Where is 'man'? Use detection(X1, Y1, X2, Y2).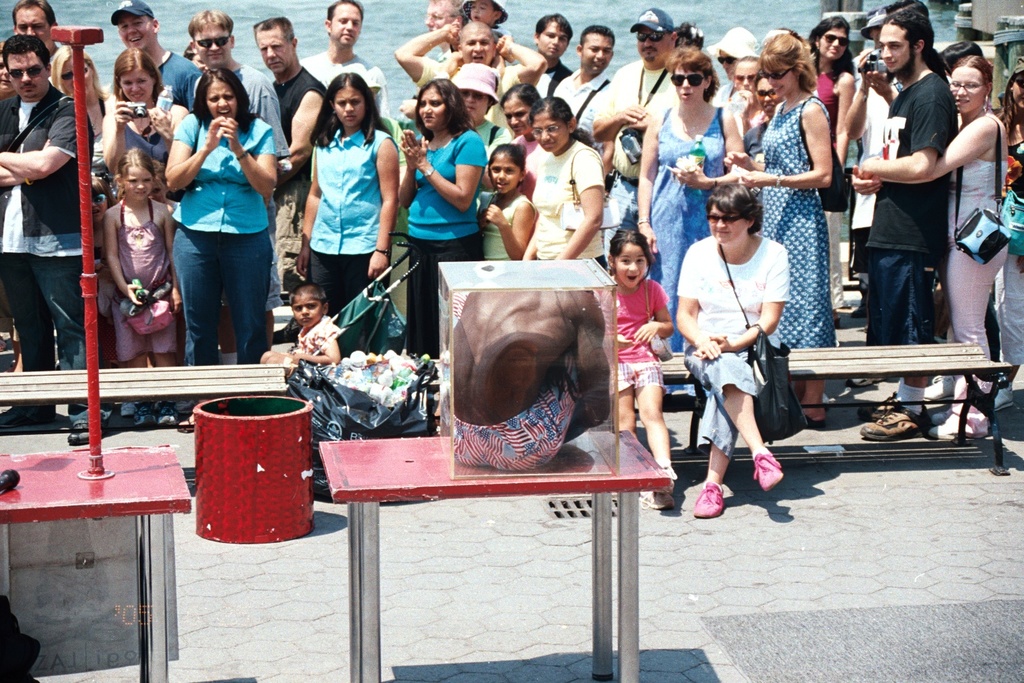
detection(0, 31, 97, 445).
